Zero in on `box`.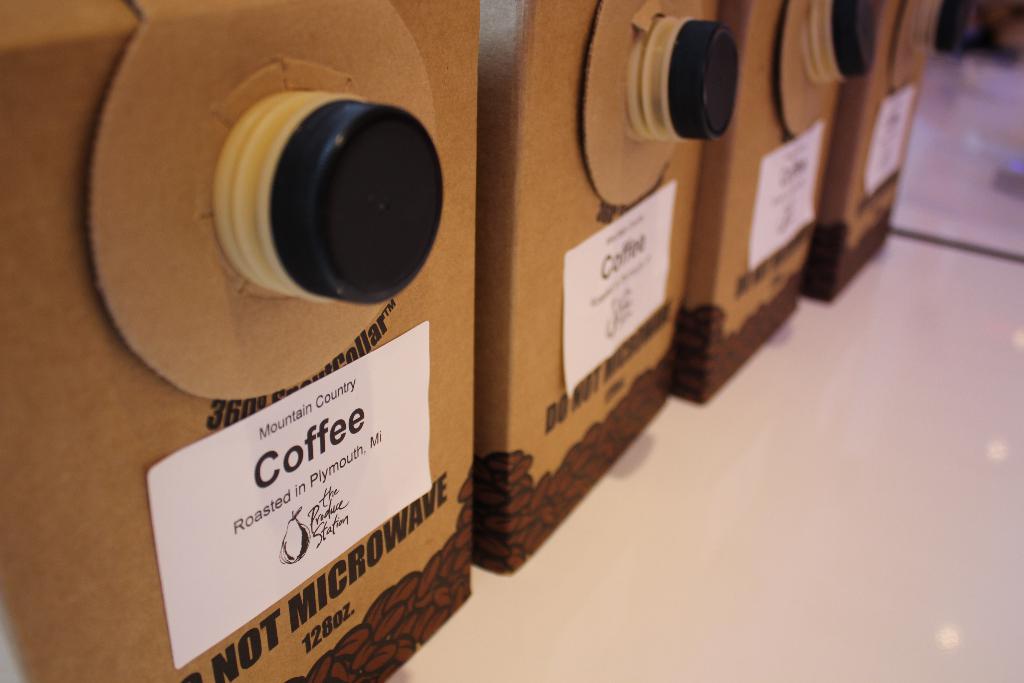
Zeroed in: x1=478 y1=3 x2=698 y2=577.
